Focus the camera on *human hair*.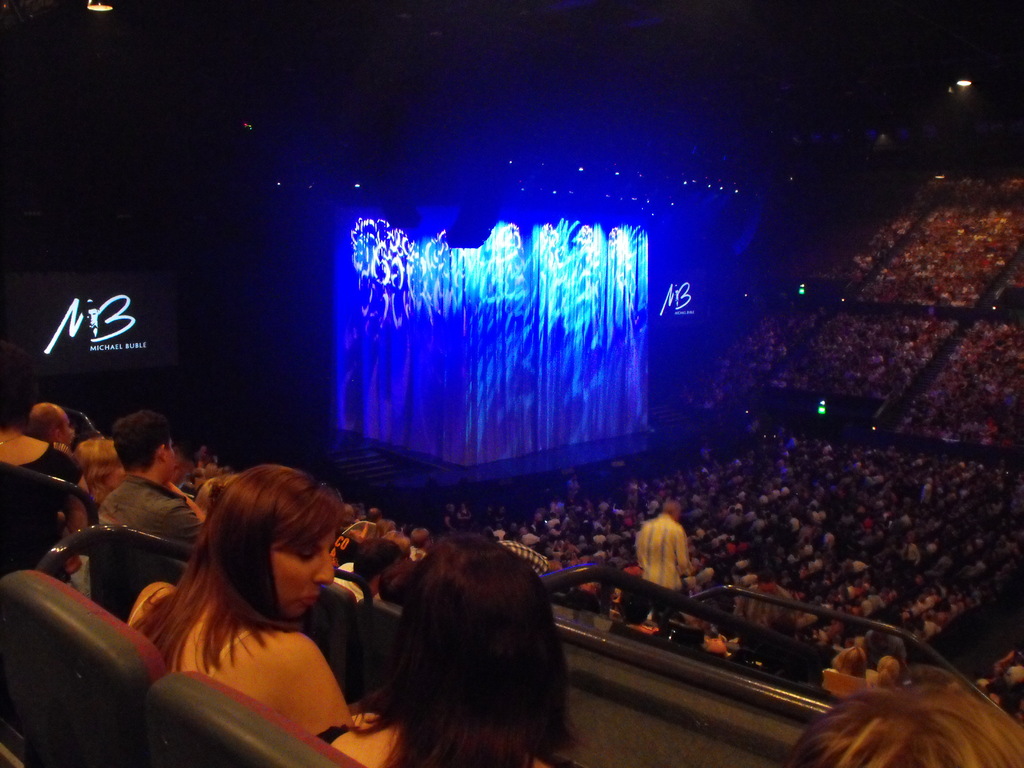
Focus region: bbox=[0, 336, 35, 436].
